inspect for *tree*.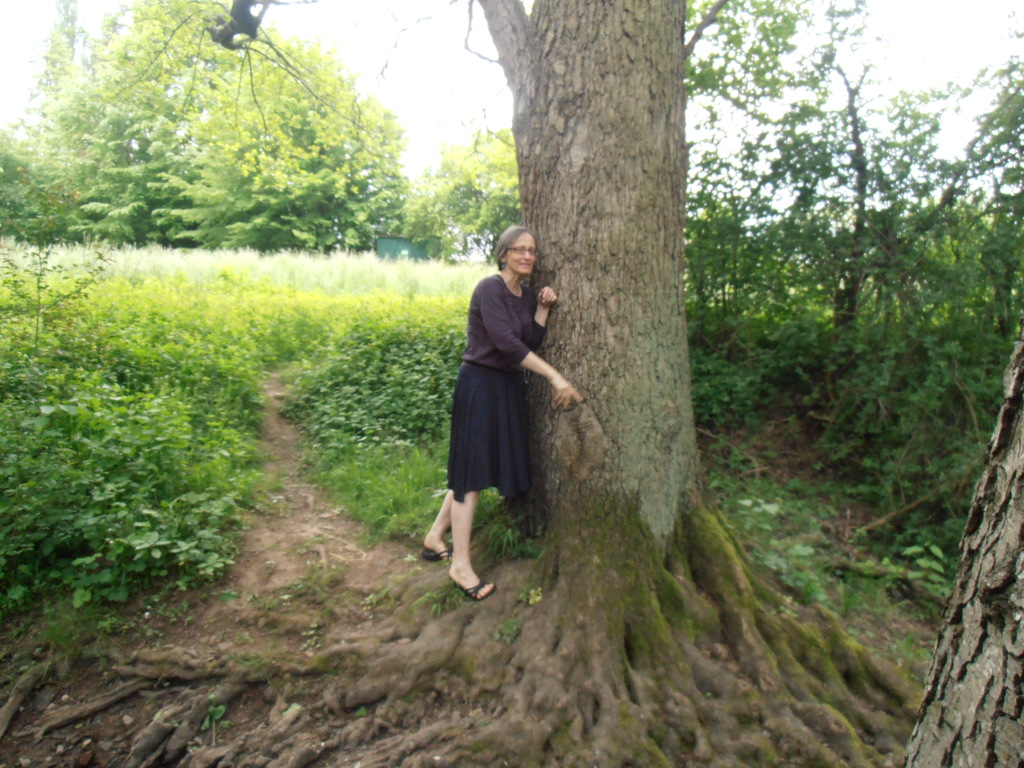
Inspection: {"x1": 444, "y1": 125, "x2": 520, "y2": 190}.
